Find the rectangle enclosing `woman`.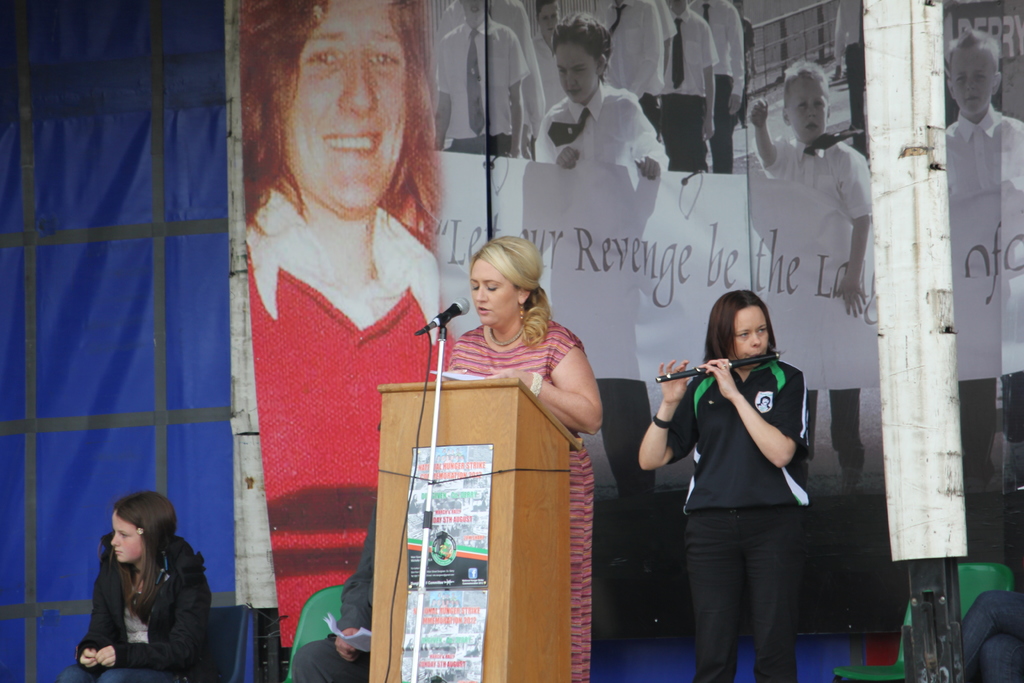
l=450, t=229, r=605, b=682.
